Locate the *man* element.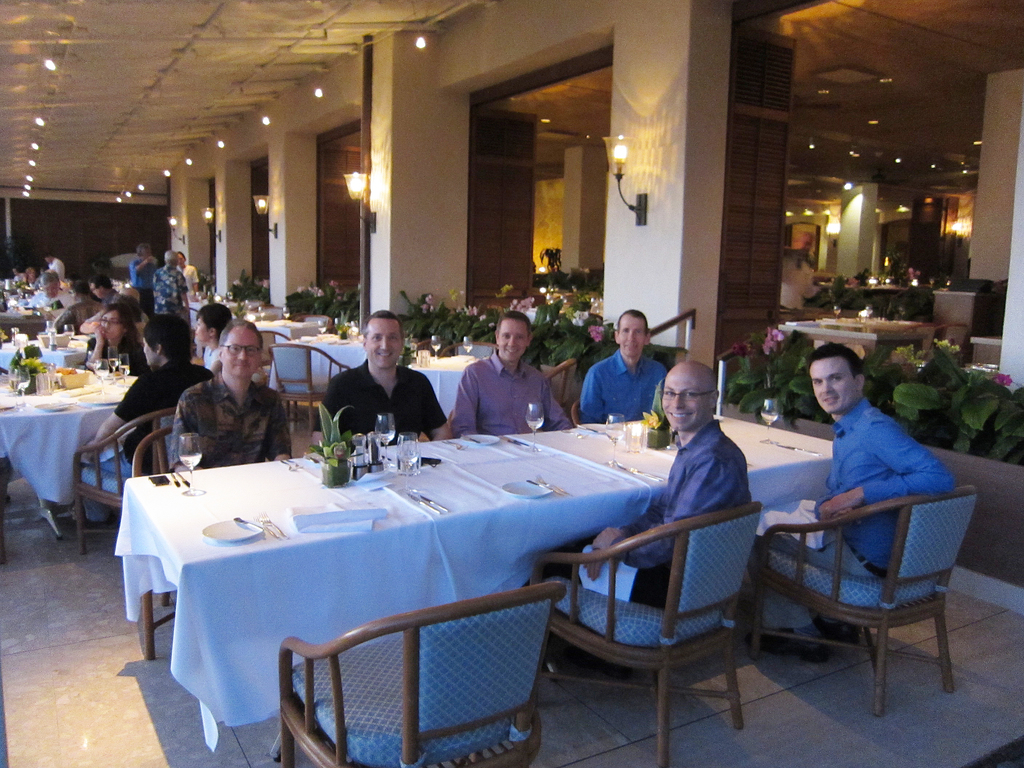
Element bbox: BBox(536, 362, 758, 611).
